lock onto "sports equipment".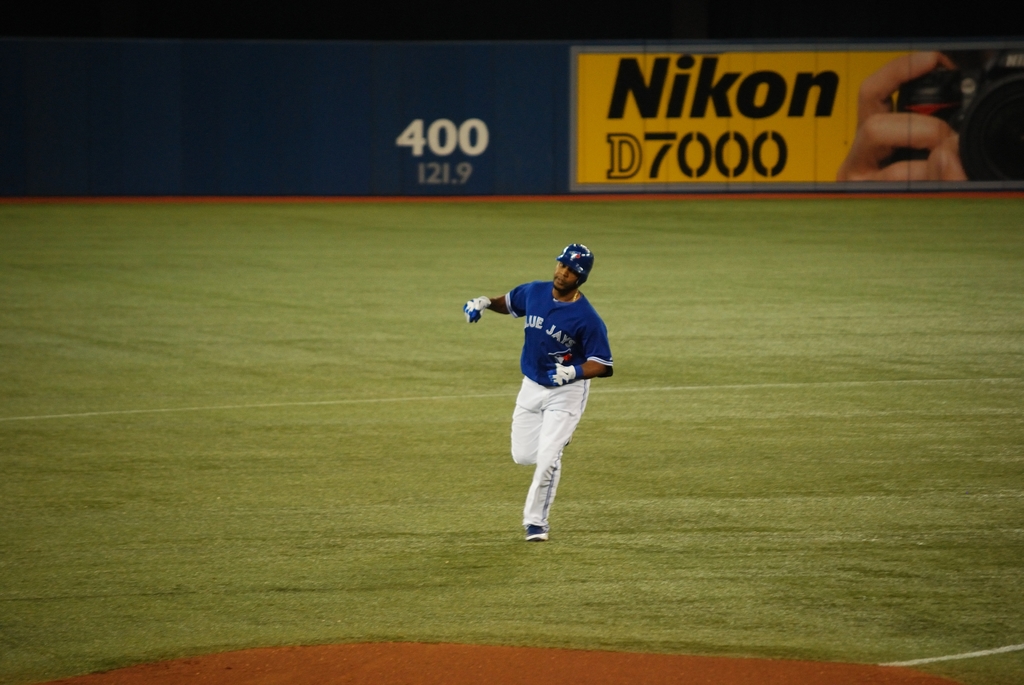
Locked: left=464, top=295, right=492, bottom=326.
